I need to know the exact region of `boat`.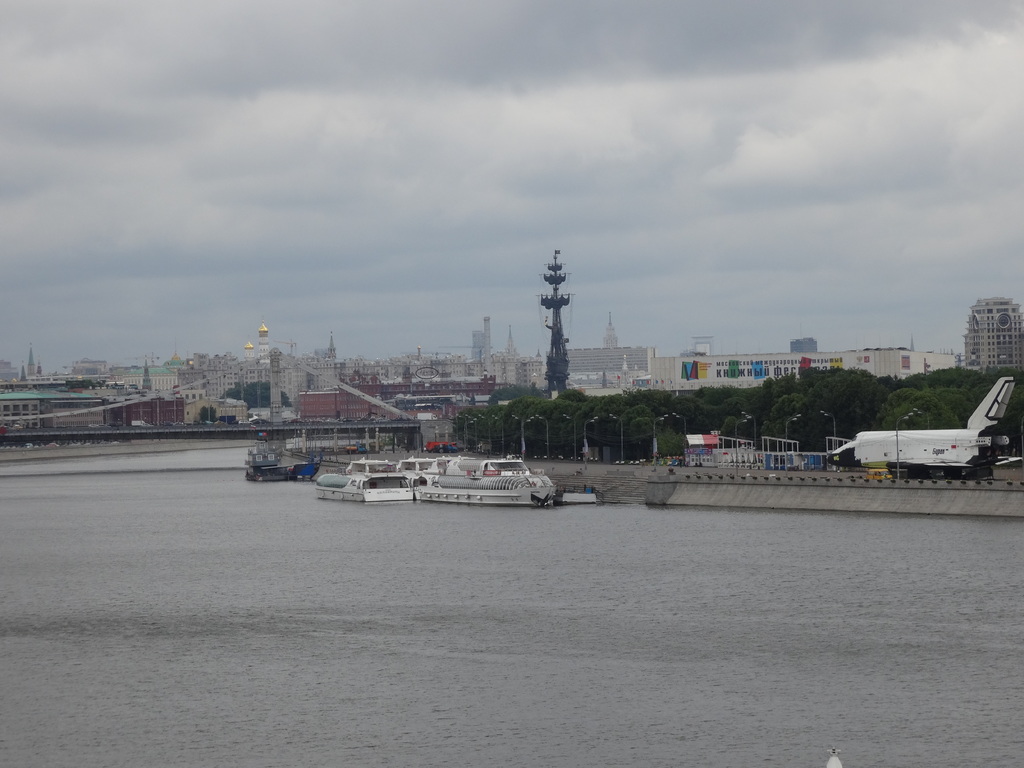
Region: crop(404, 431, 556, 510).
